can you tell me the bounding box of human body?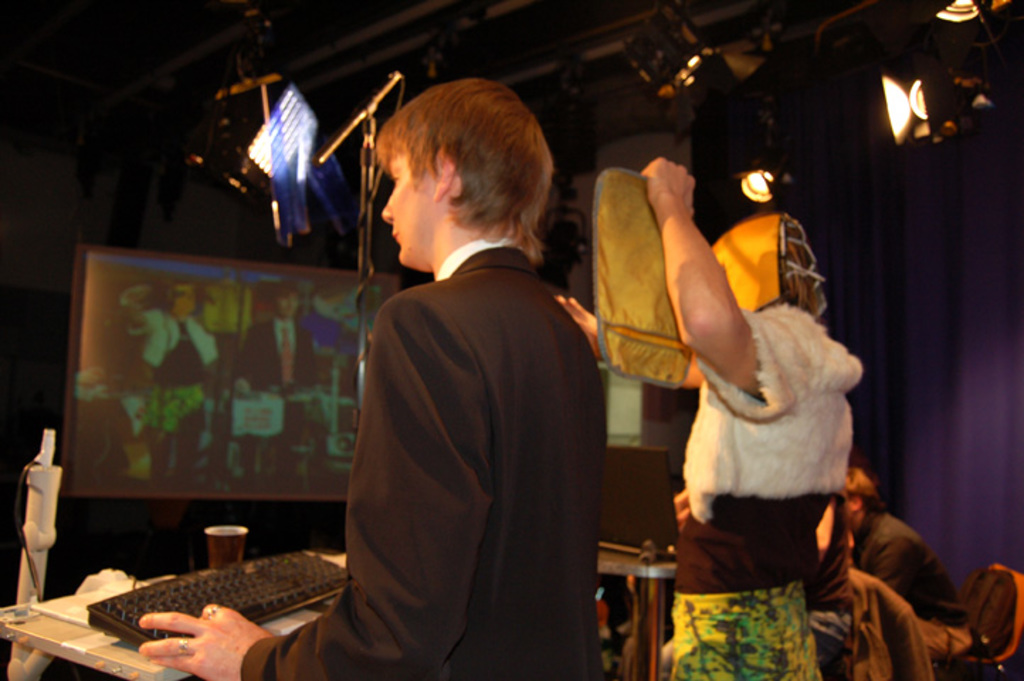
region(854, 511, 983, 660).
